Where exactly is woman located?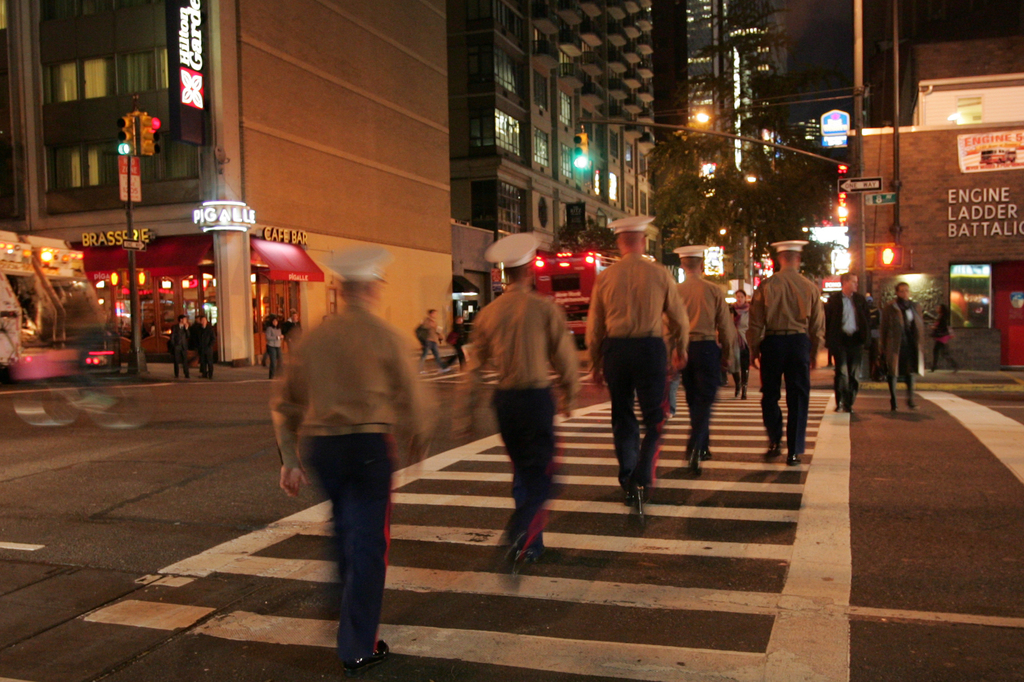
Its bounding box is BBox(440, 316, 465, 367).
